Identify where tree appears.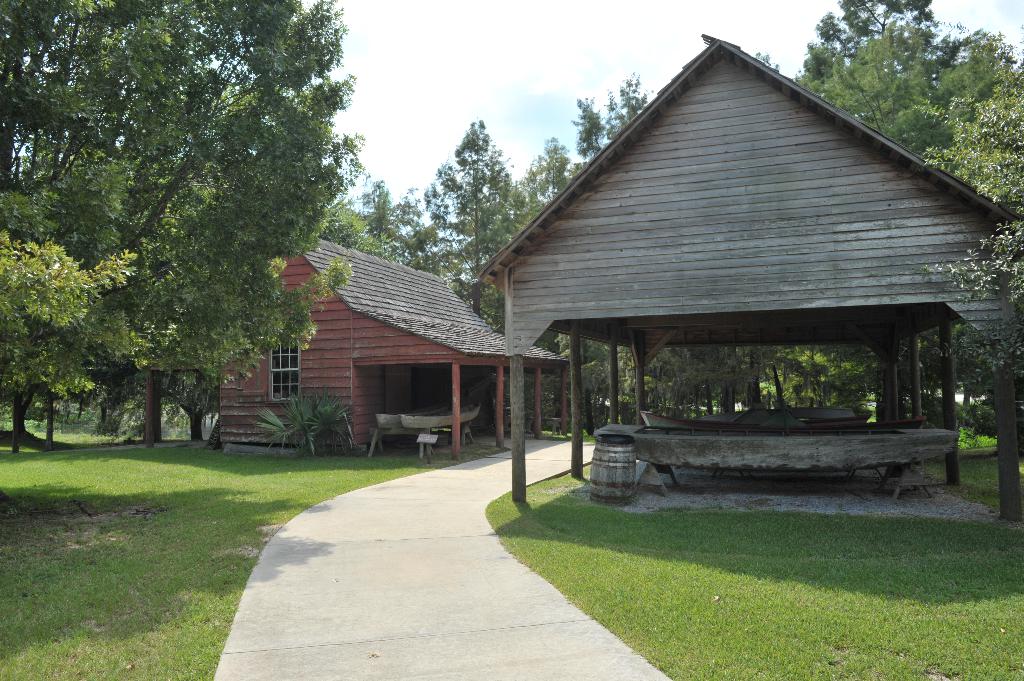
Appears at x1=796 y1=0 x2=955 y2=83.
